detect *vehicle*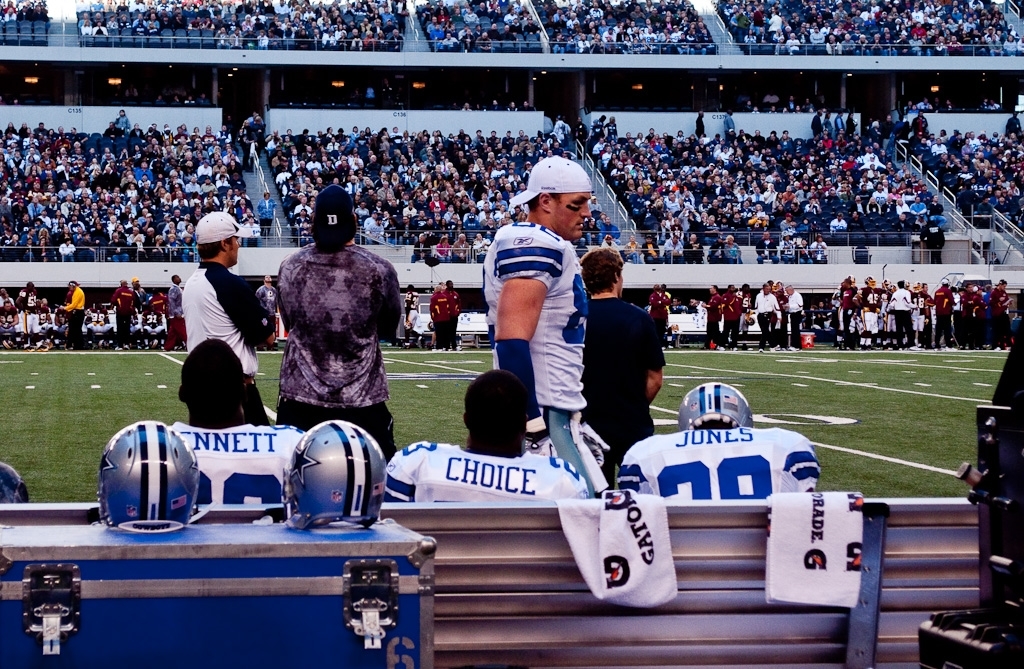
[x1=383, y1=292, x2=438, y2=342]
